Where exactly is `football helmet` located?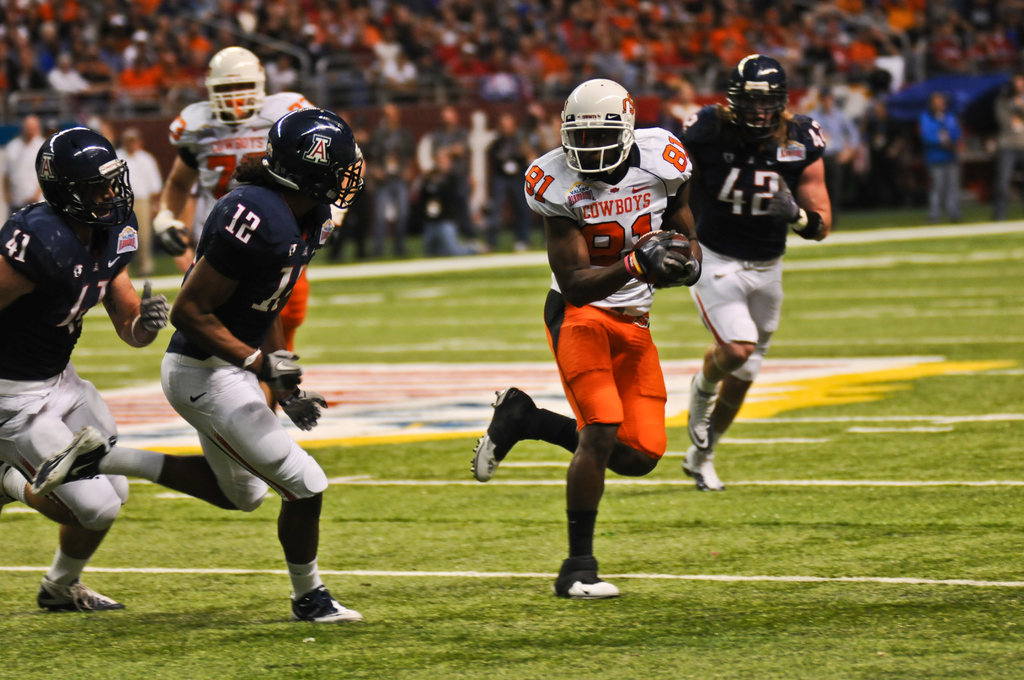
Its bounding box is [x1=31, y1=125, x2=142, y2=222].
